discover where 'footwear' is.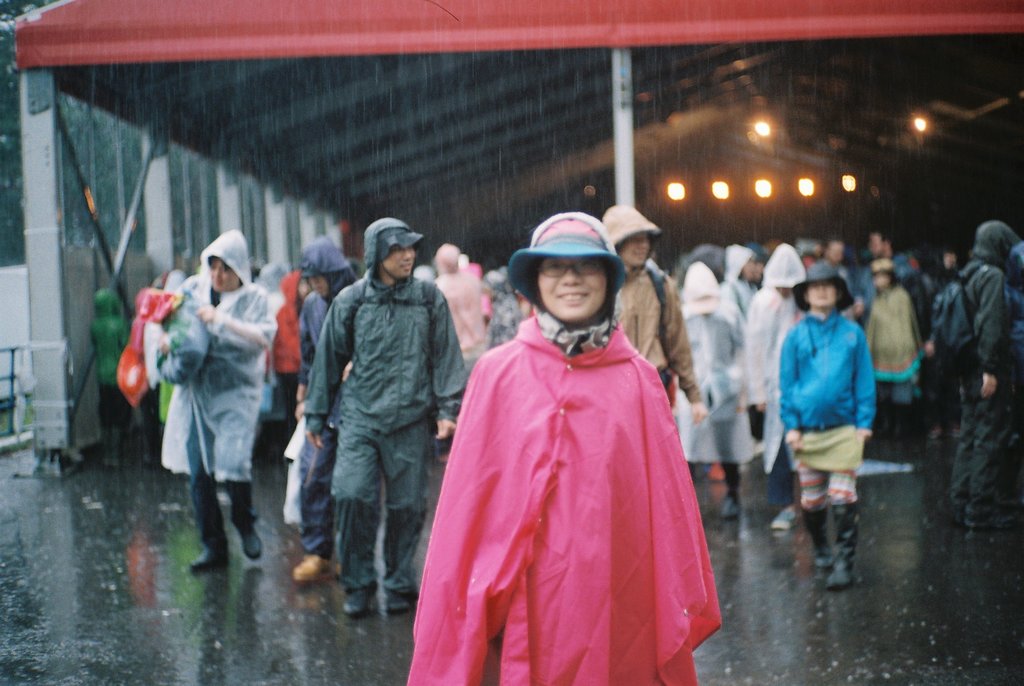
Discovered at 290 553 339 585.
